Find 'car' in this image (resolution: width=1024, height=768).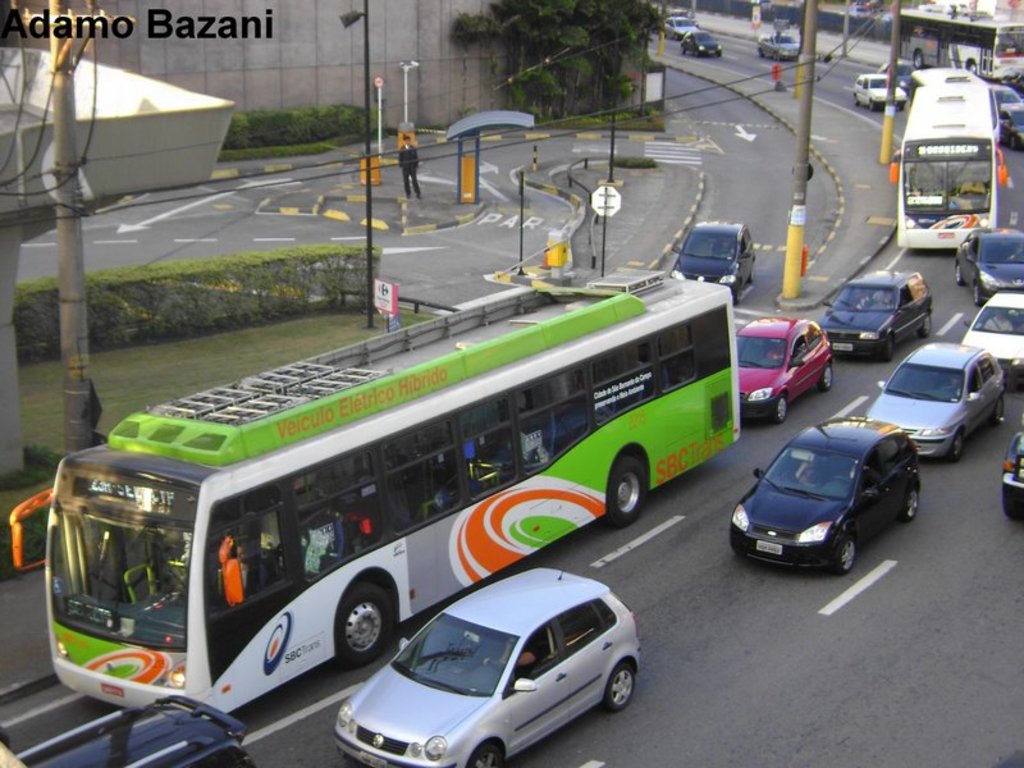
<region>987, 86, 1023, 122</region>.
